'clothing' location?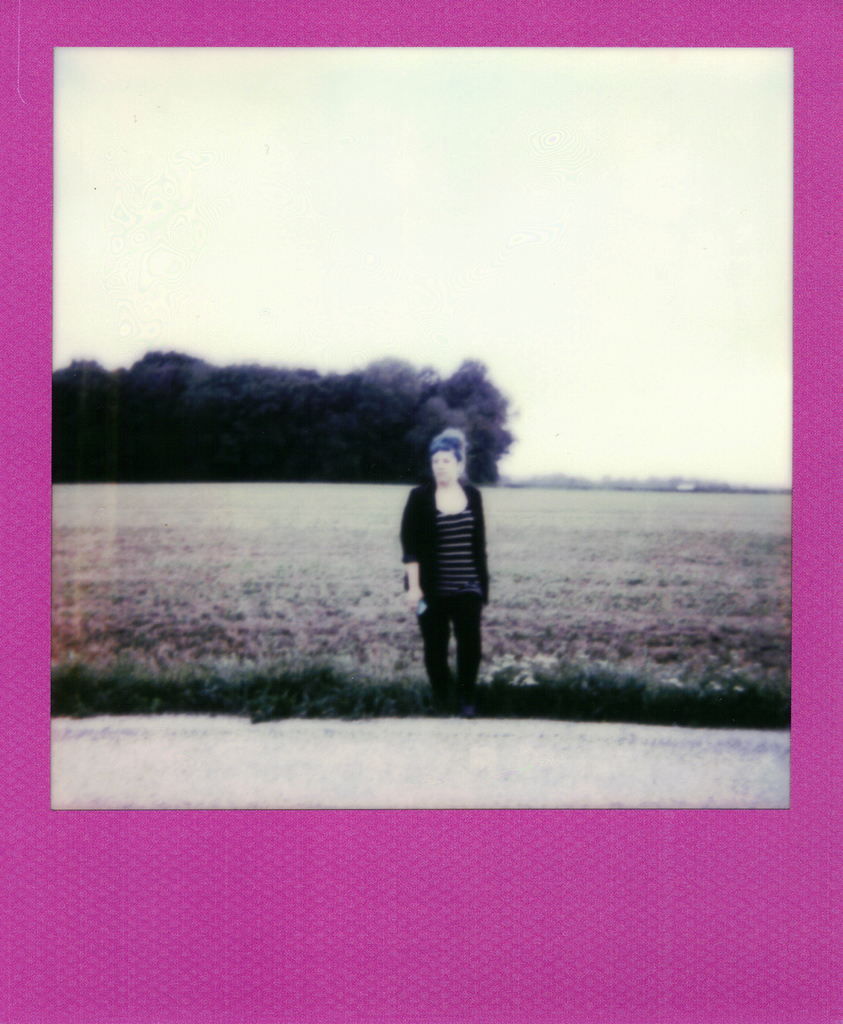
[392,476,487,687]
